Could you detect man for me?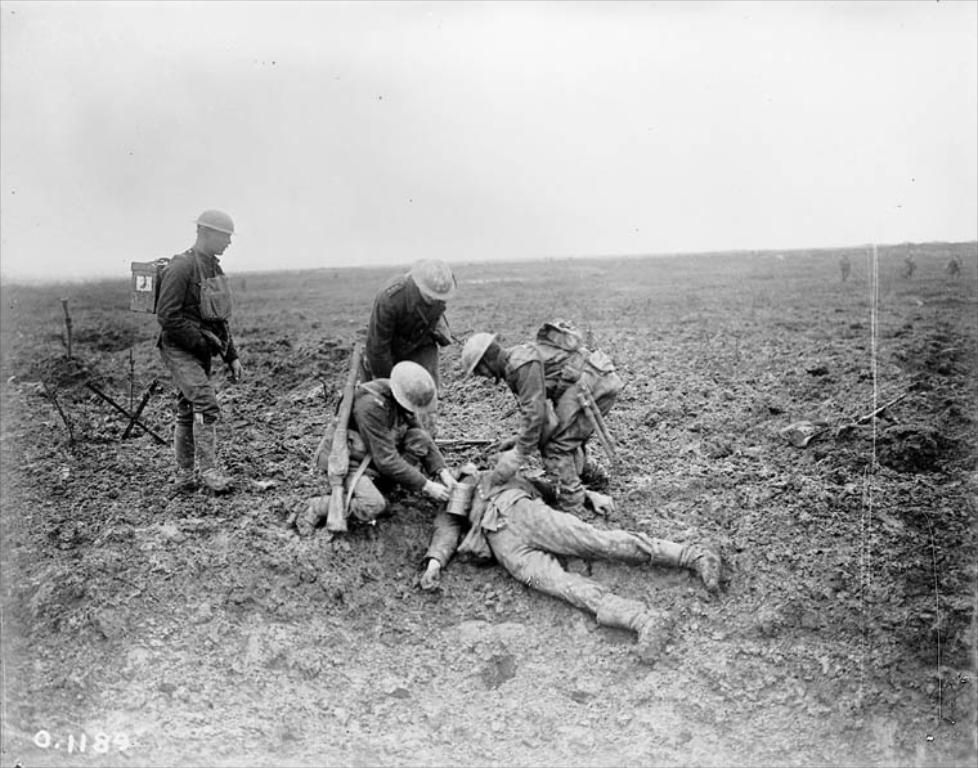
Detection result: {"left": 420, "top": 454, "right": 723, "bottom": 668}.
